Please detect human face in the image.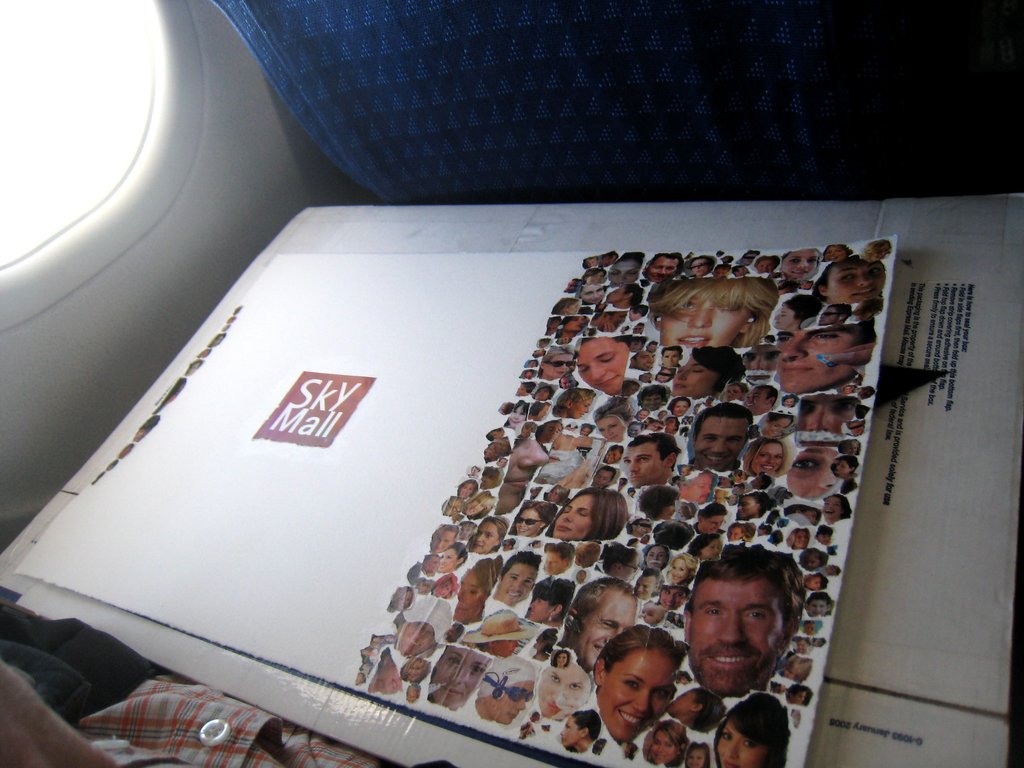
<bbox>463, 493, 488, 518</bbox>.
